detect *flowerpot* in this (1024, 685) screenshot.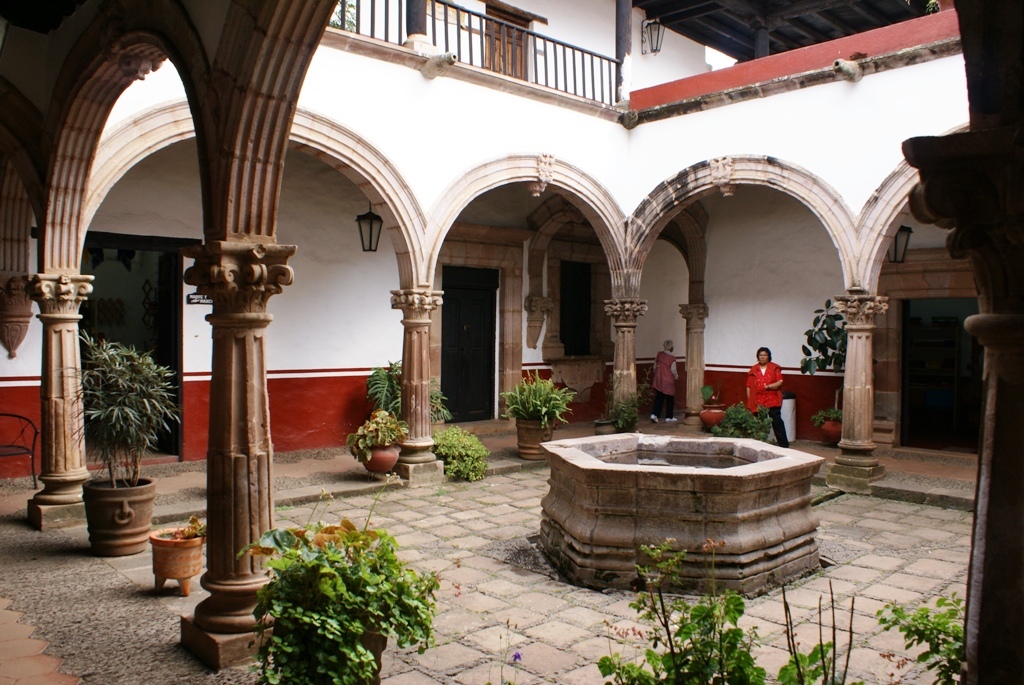
Detection: detection(344, 628, 388, 684).
